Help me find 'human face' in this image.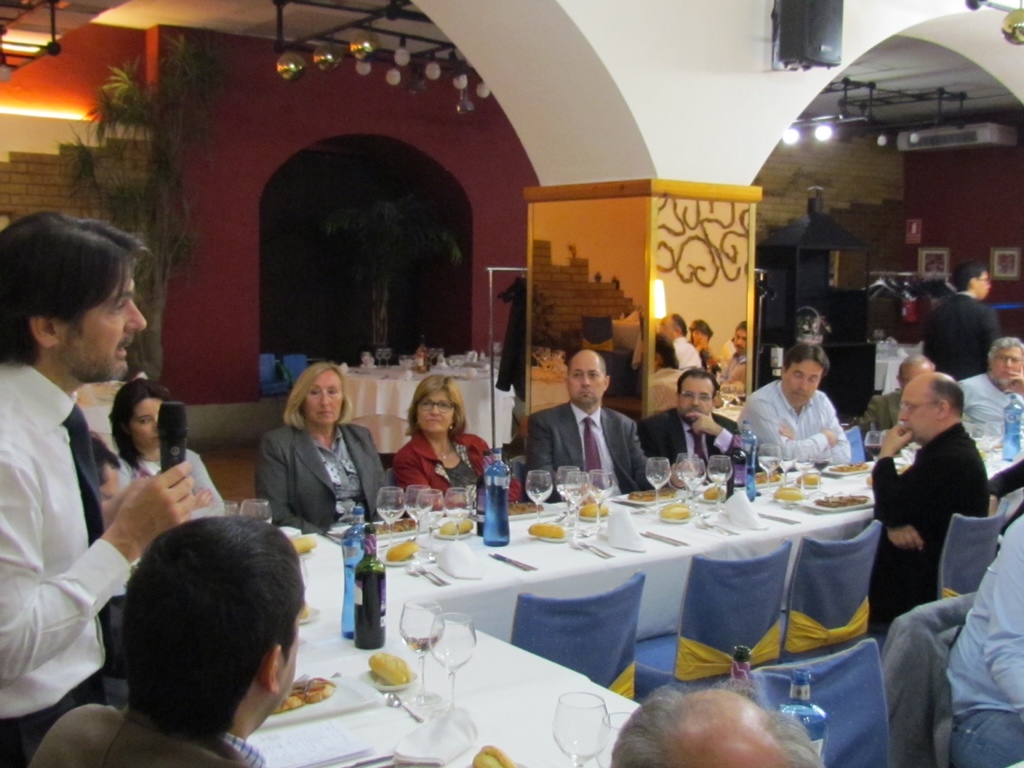
Found it: crop(988, 347, 1020, 390).
